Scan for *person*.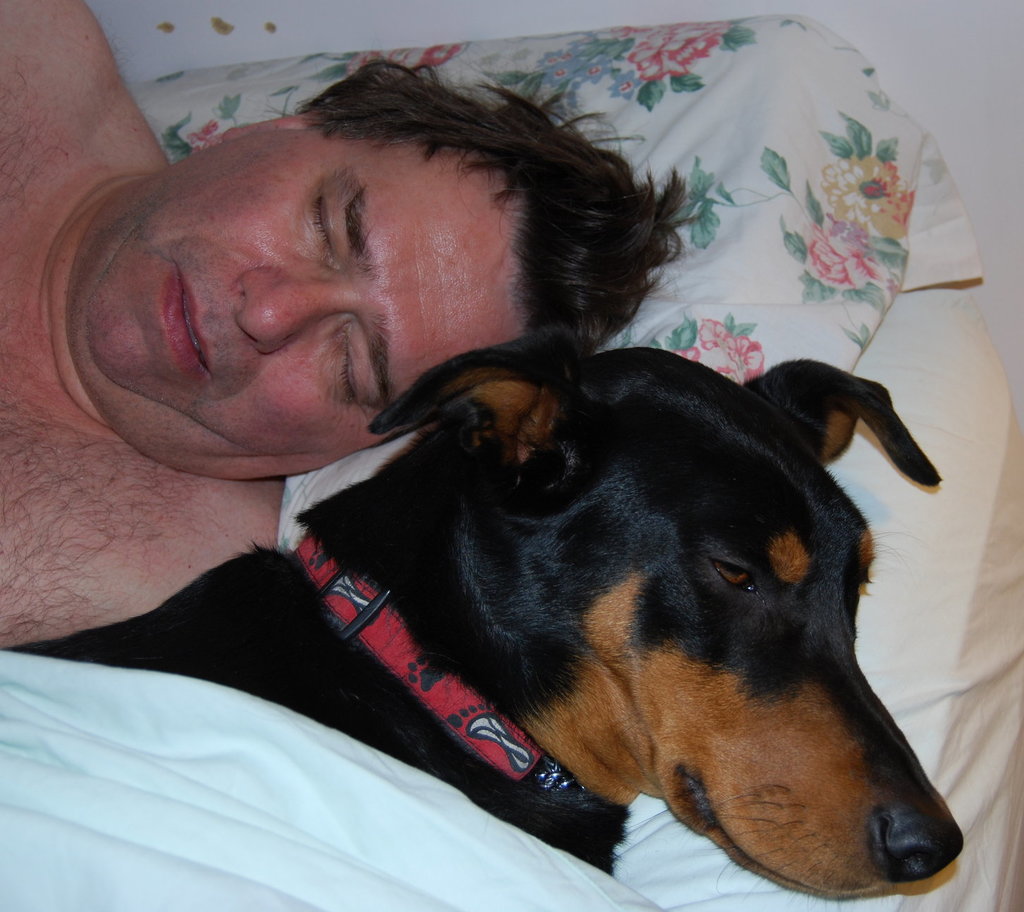
Scan result: 0/0/702/647.
